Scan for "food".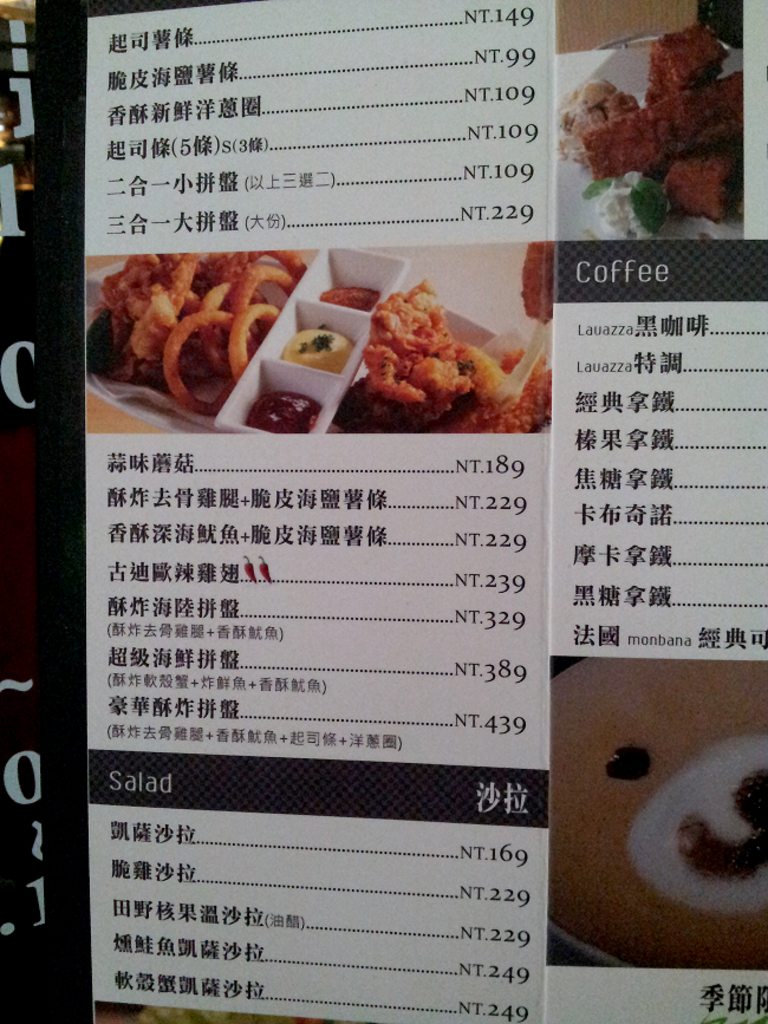
Scan result: [552, 656, 767, 968].
